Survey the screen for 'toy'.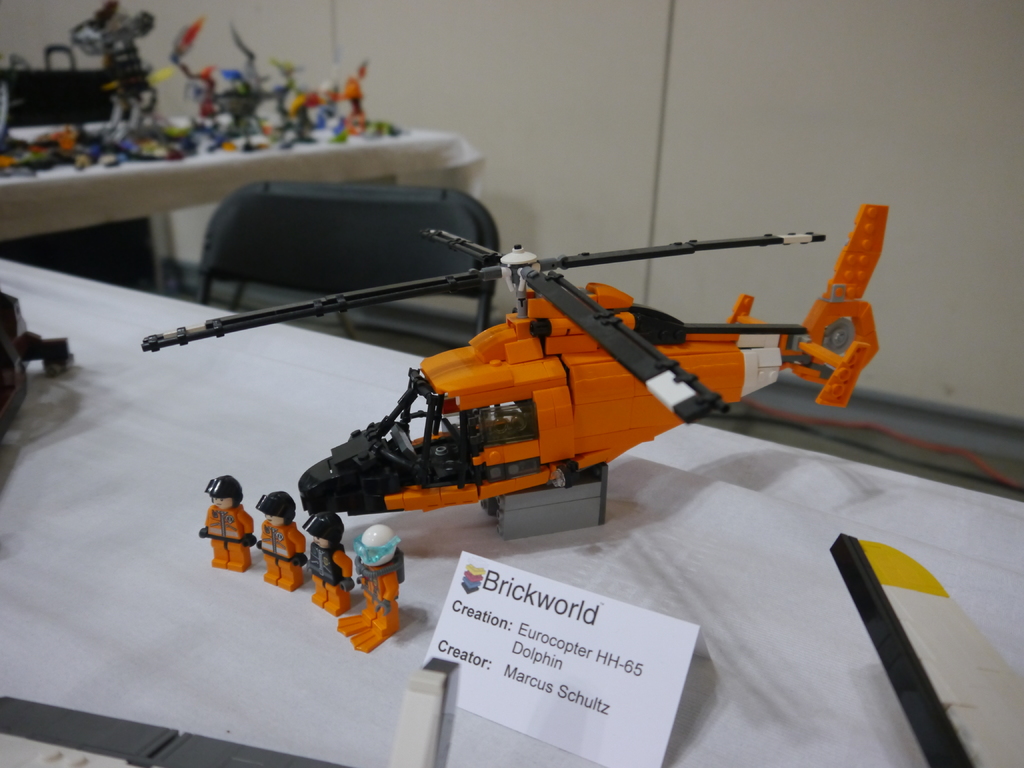
Survey found: box=[195, 478, 251, 579].
